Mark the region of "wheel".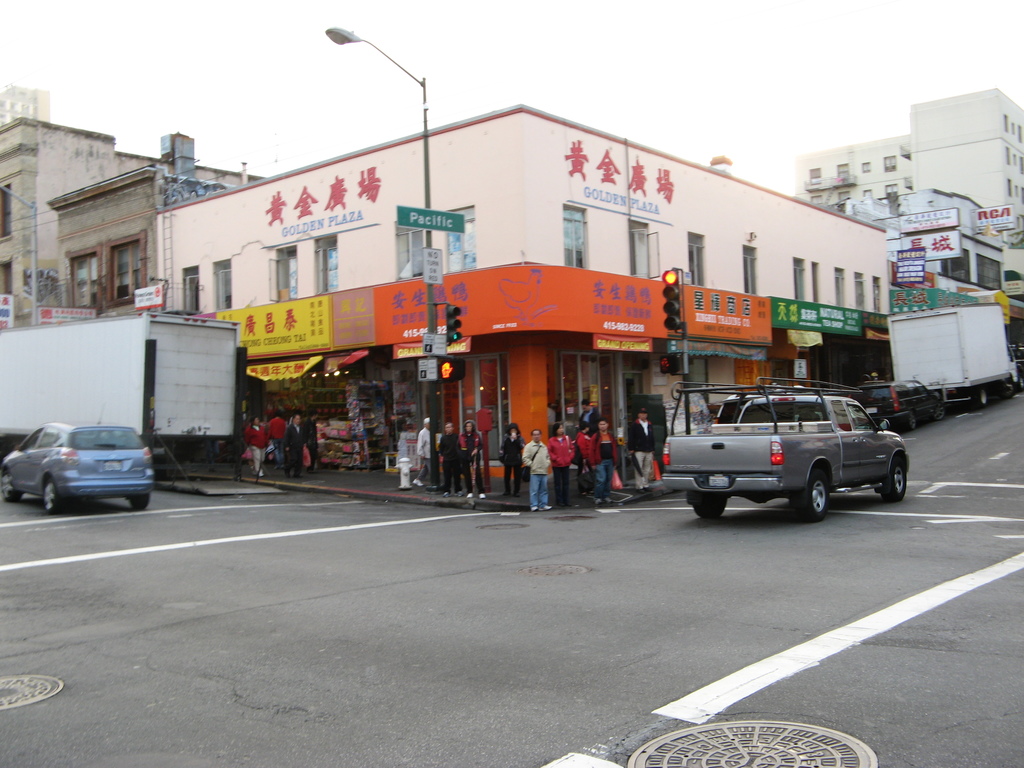
Region: x1=879, y1=459, x2=906, y2=501.
